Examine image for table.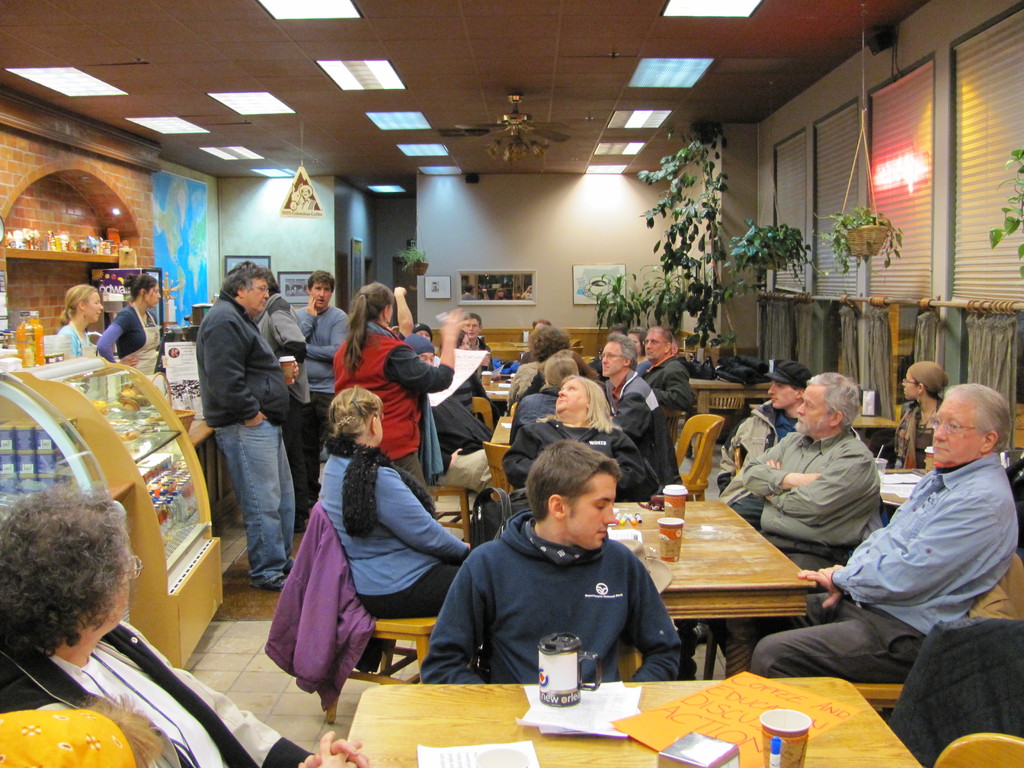
Examination result: <box>744,403,898,429</box>.
